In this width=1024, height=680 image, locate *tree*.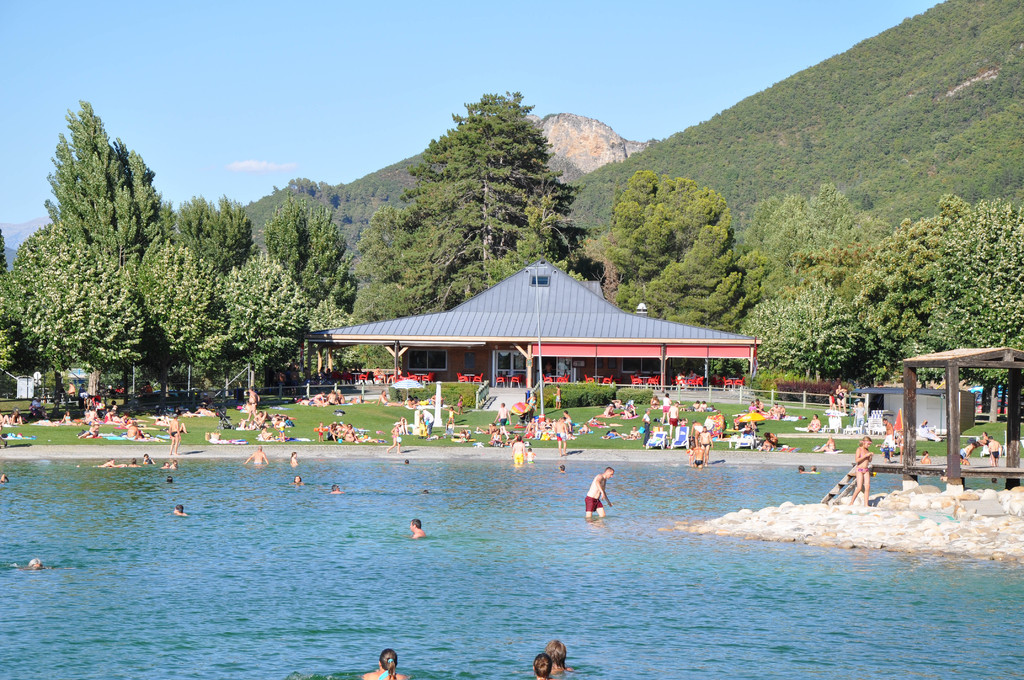
Bounding box: 122 243 226 396.
